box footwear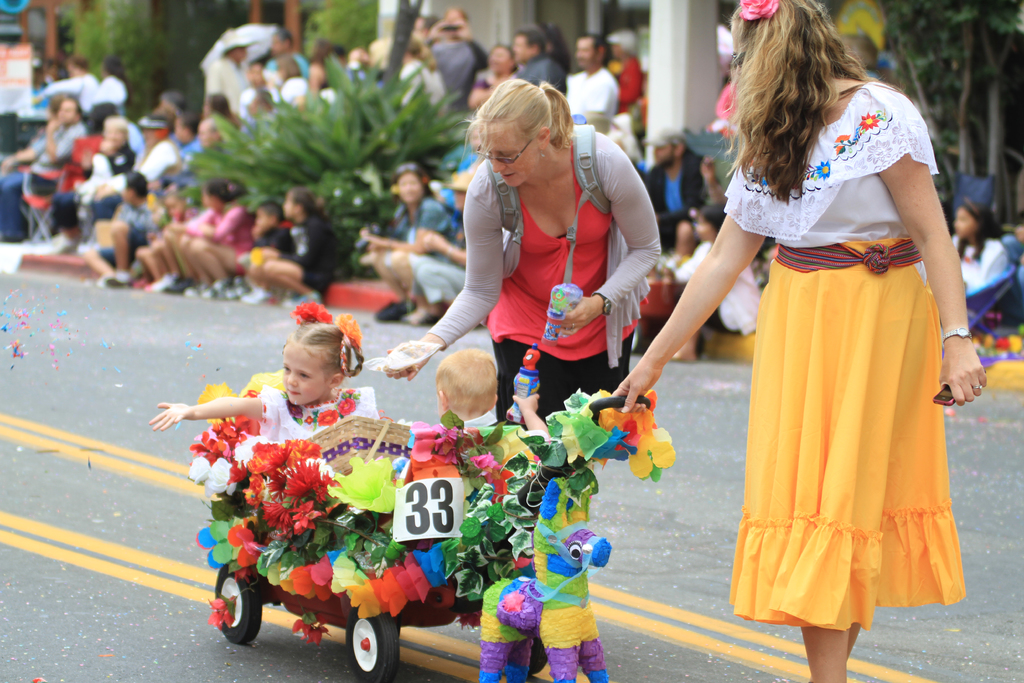
239:292:272:304
